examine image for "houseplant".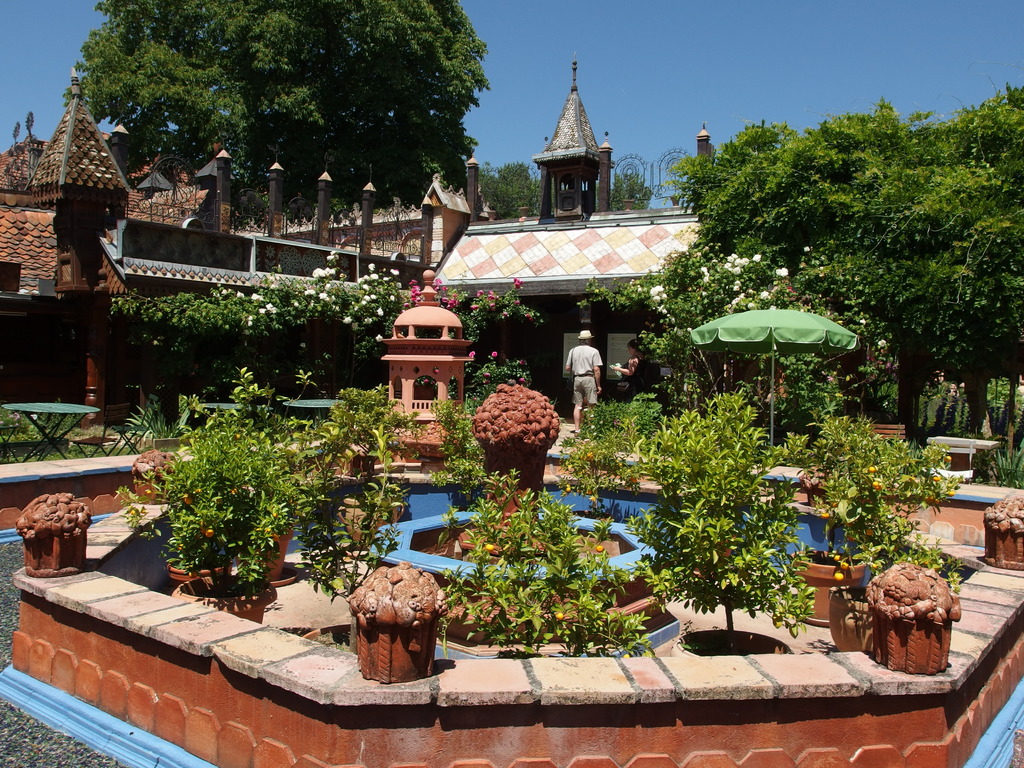
Examination result: BBox(810, 431, 969, 646).
